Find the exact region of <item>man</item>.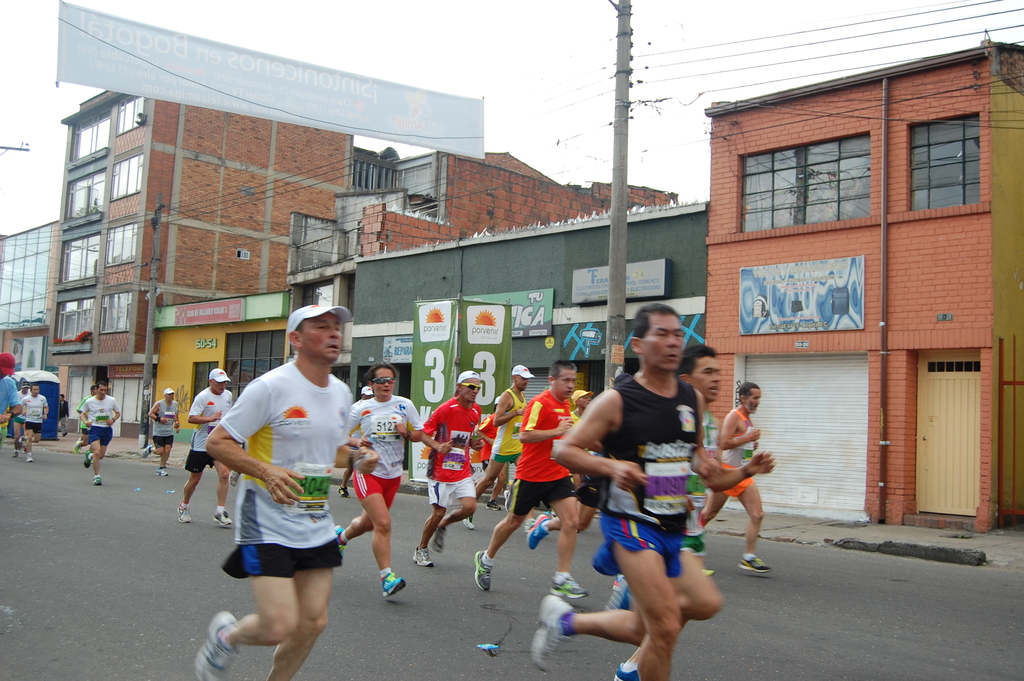
Exact region: crop(9, 381, 33, 456).
